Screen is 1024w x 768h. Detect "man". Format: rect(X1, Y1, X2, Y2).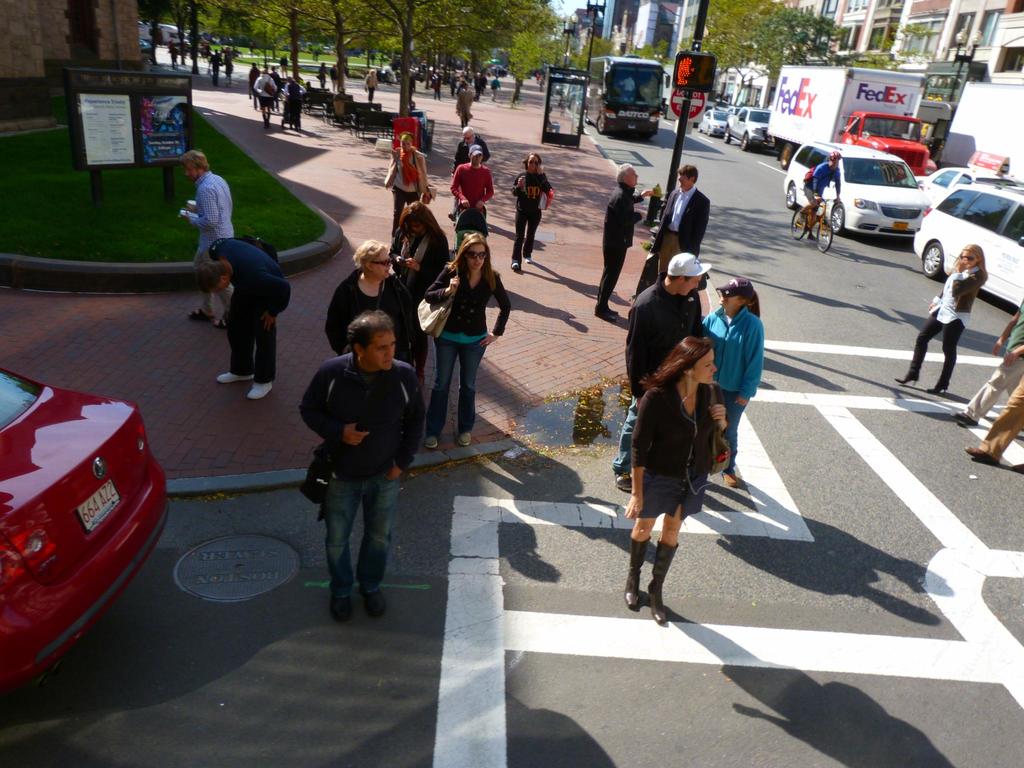
rect(328, 63, 338, 93).
